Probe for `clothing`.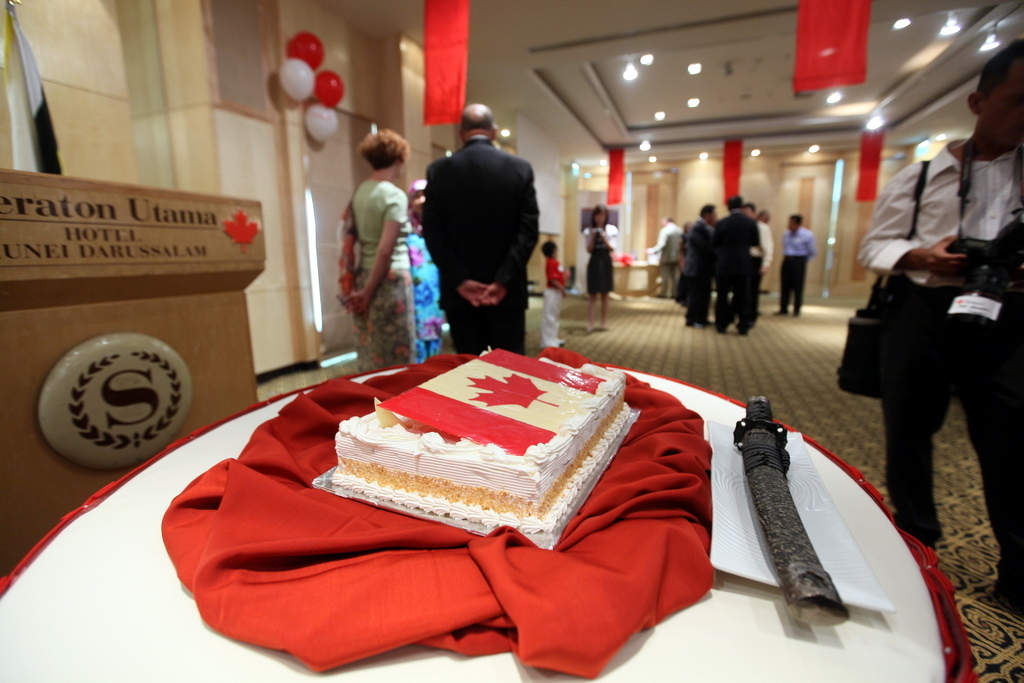
Probe result: 405/221/449/363.
